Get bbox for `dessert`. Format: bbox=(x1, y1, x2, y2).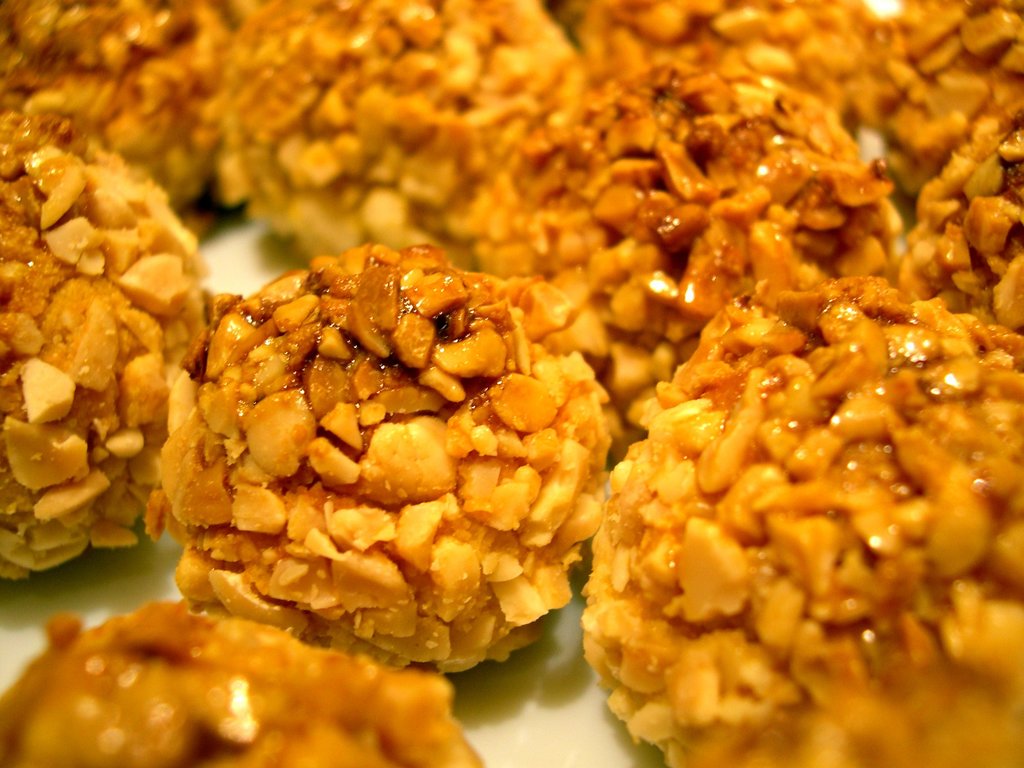
bbox=(898, 111, 1023, 335).
